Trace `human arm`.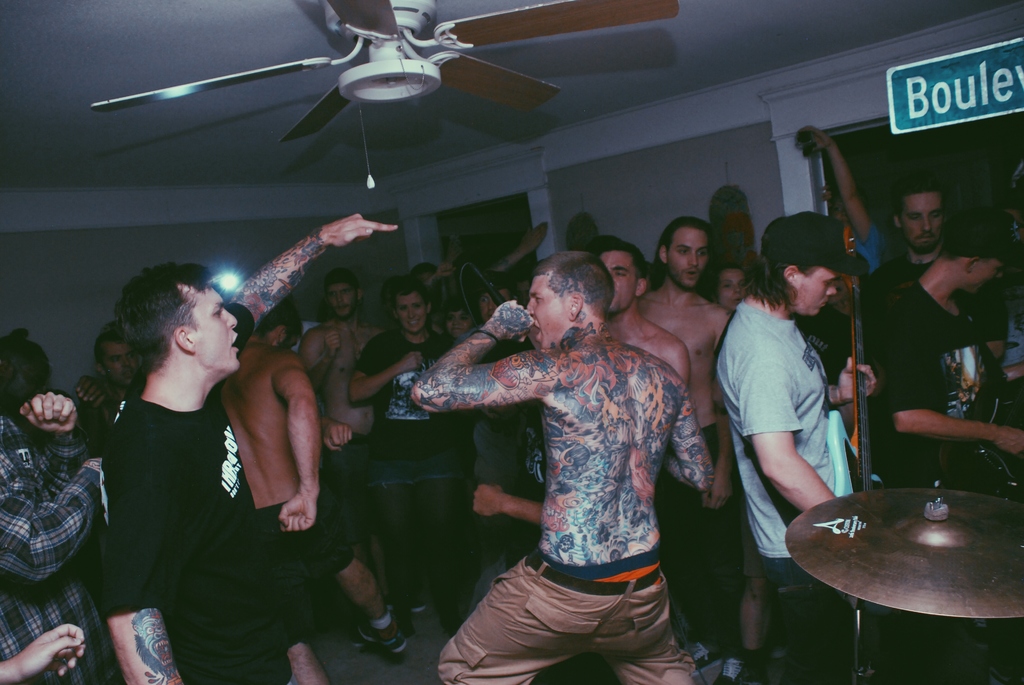
Traced to bbox(228, 211, 403, 334).
